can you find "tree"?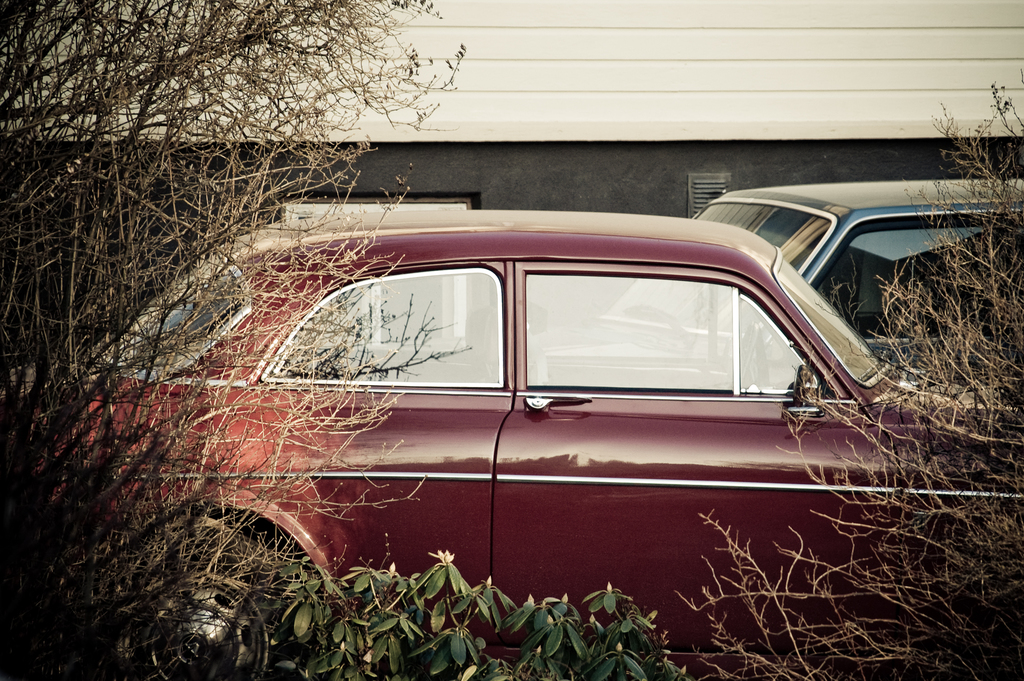
Yes, bounding box: bbox=[22, 54, 306, 614].
